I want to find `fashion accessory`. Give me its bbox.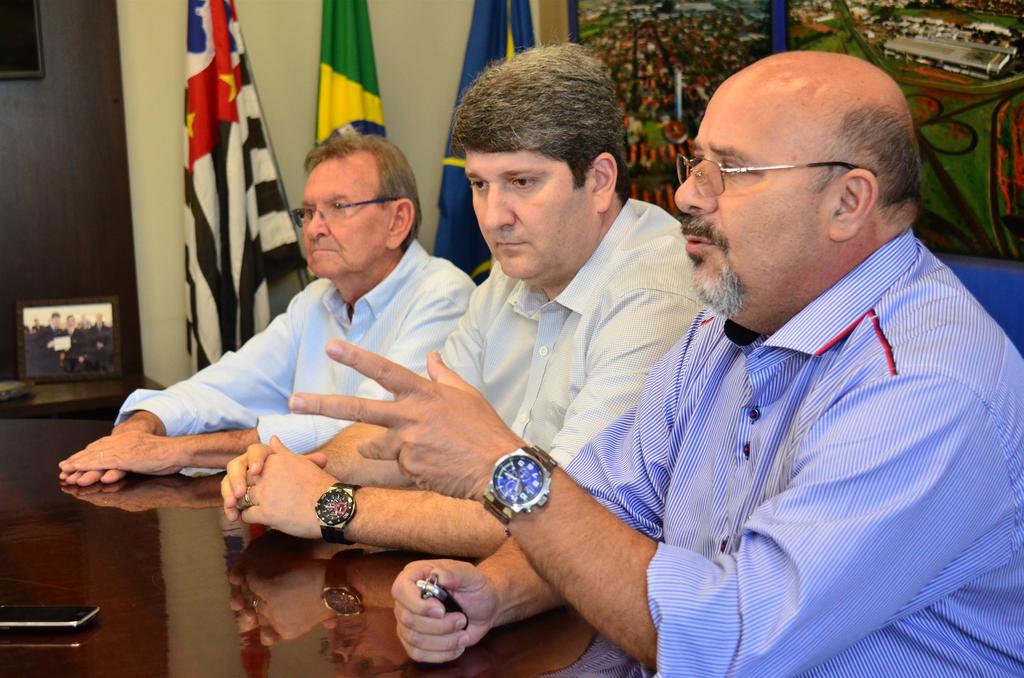
<bbox>675, 143, 880, 201</bbox>.
